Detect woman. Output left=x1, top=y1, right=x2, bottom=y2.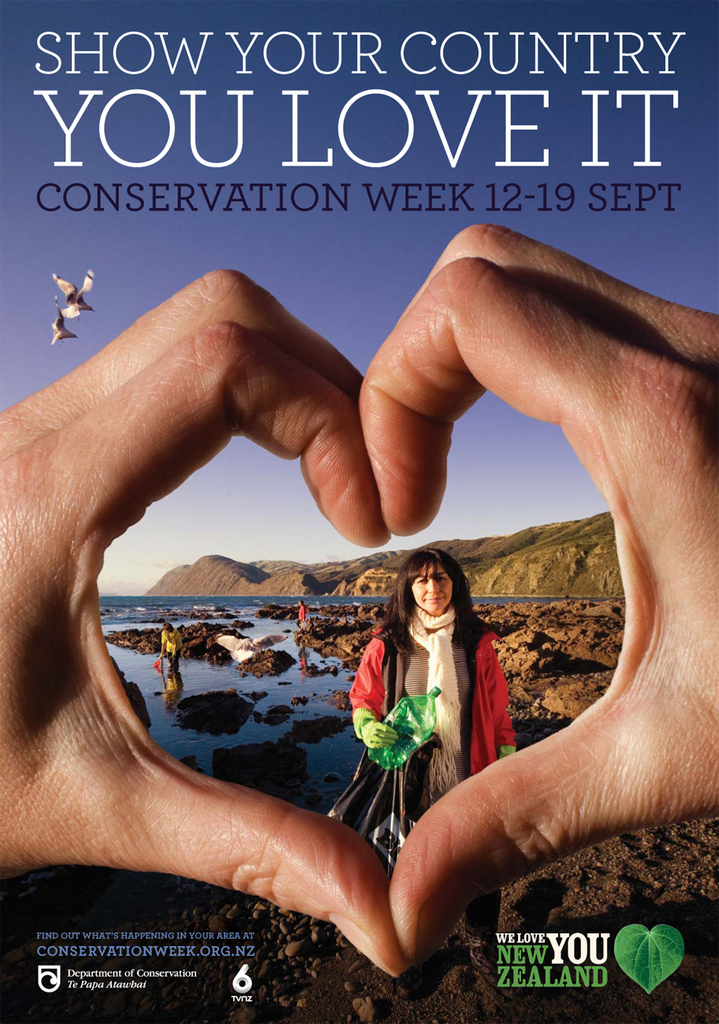
left=345, top=553, right=513, bottom=989.
